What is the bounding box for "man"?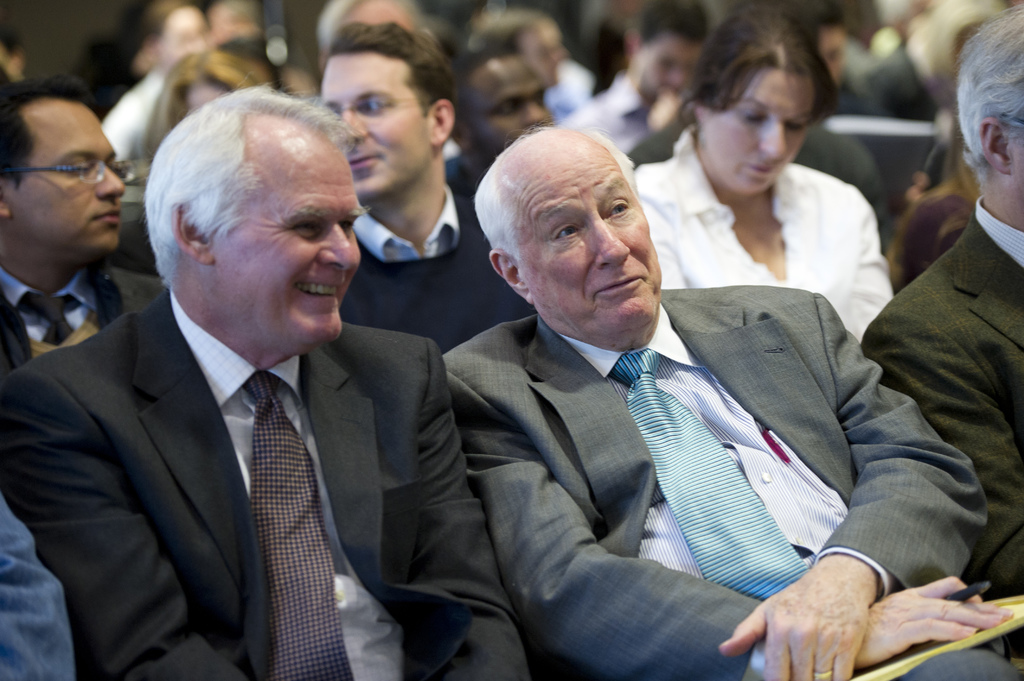
x1=447 y1=117 x2=1023 y2=680.
